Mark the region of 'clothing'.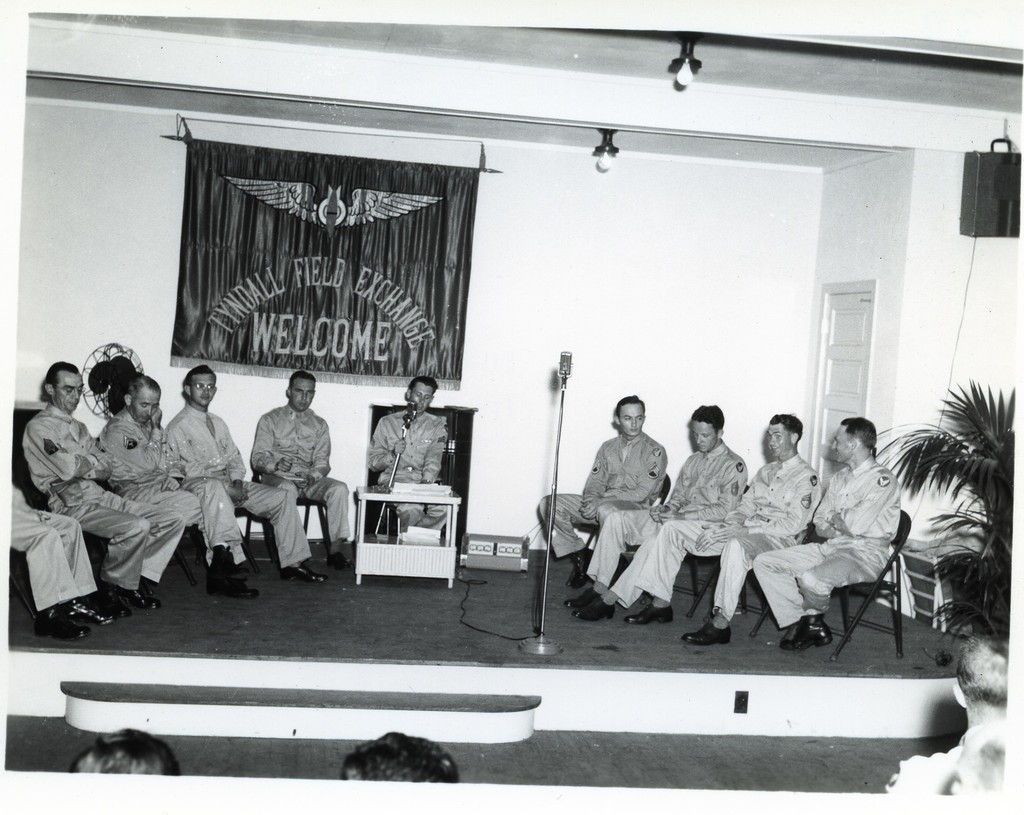
Region: (left=364, top=403, right=453, bottom=529).
